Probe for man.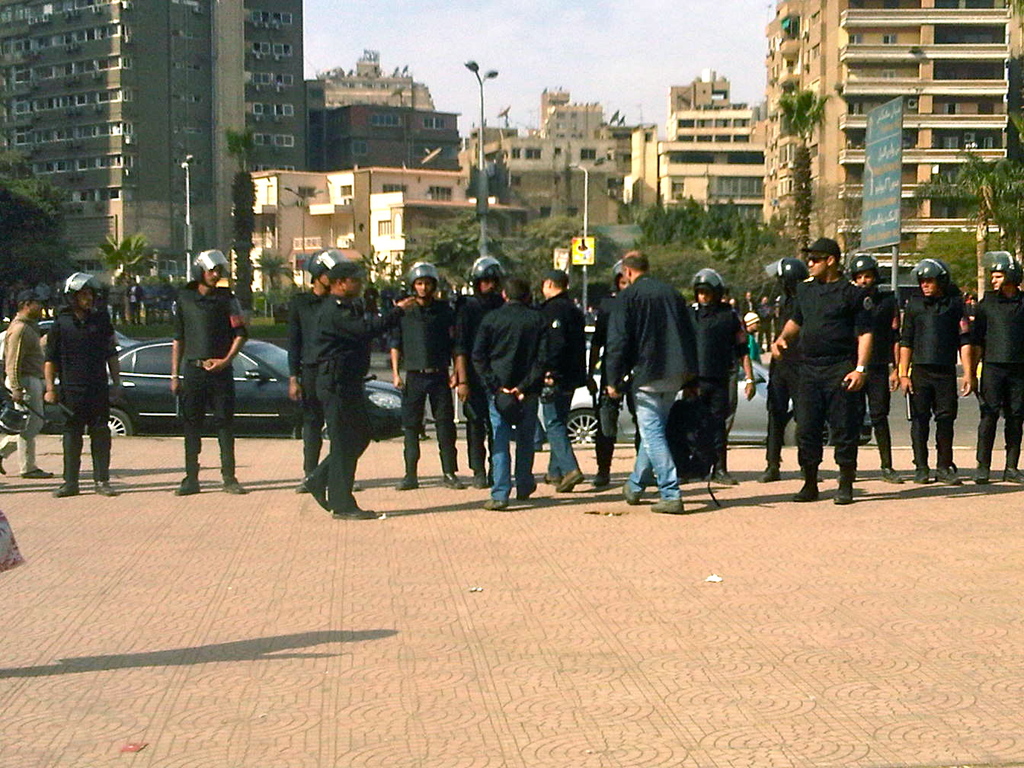
Probe result: (364, 280, 381, 315).
